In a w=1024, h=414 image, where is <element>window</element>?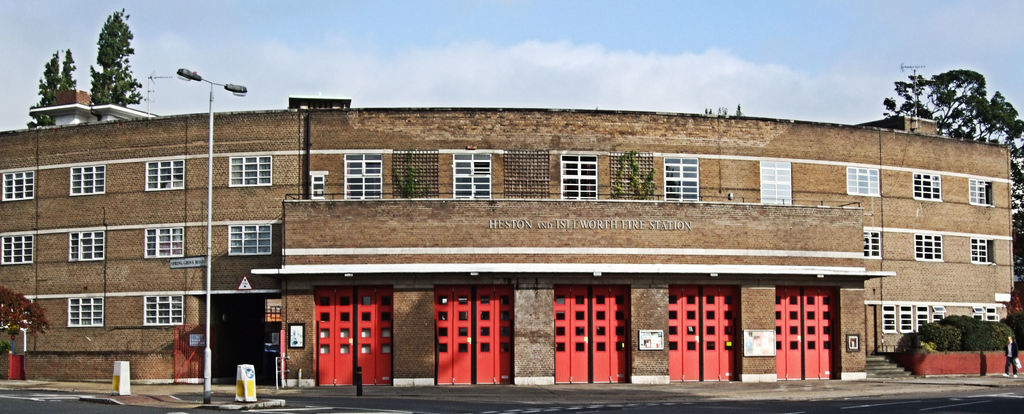
[67, 165, 102, 195].
